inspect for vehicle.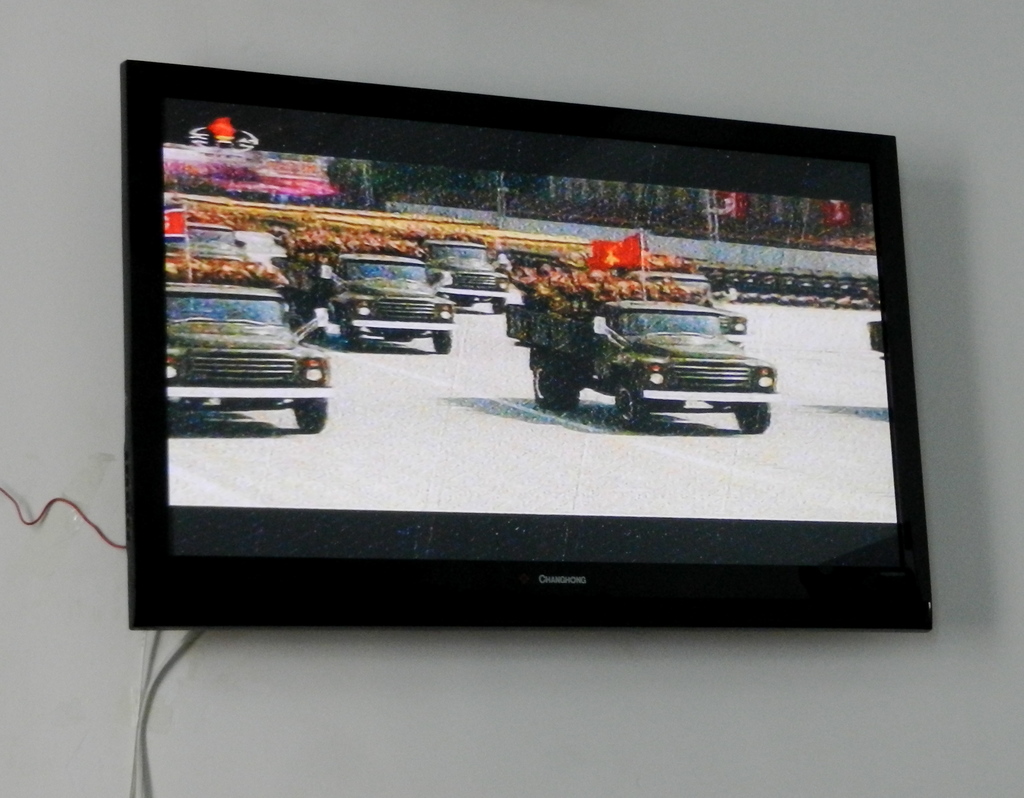
Inspection: bbox(419, 240, 509, 317).
